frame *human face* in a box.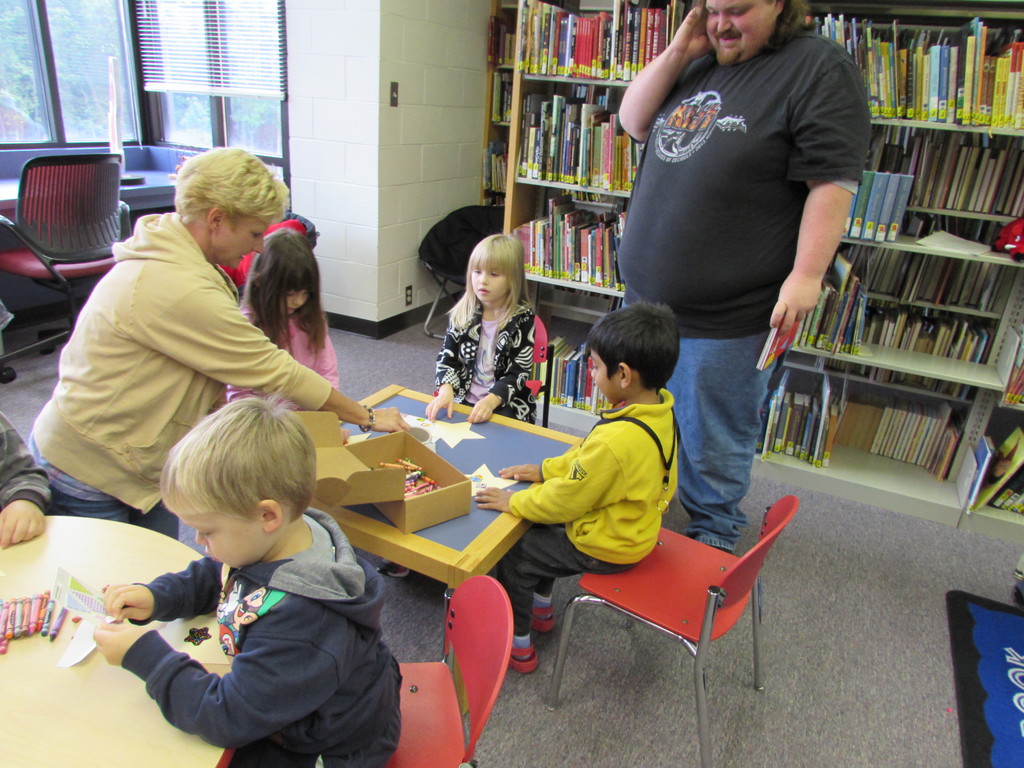
box(282, 282, 308, 320).
